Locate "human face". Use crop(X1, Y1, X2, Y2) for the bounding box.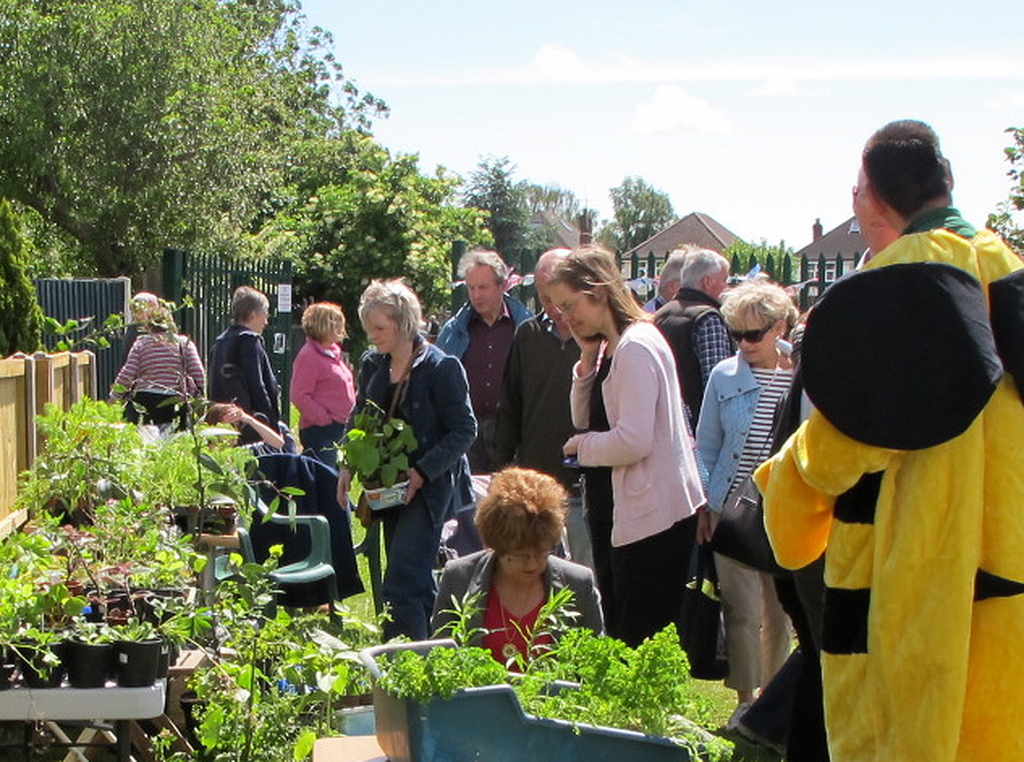
crop(501, 549, 555, 581).
